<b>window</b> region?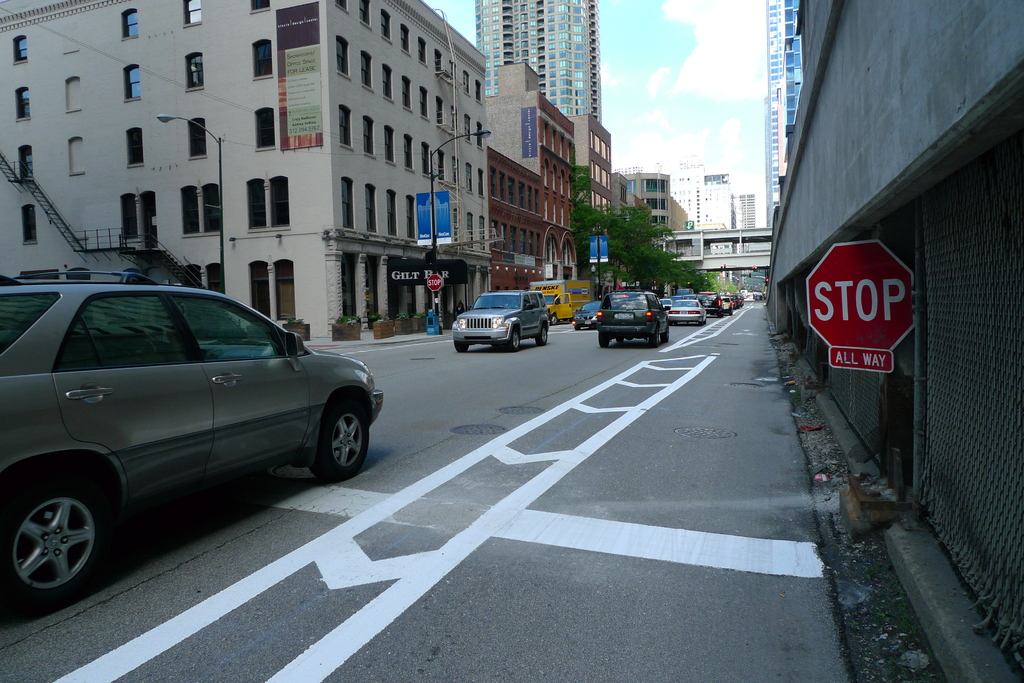
l=205, t=264, r=225, b=295
